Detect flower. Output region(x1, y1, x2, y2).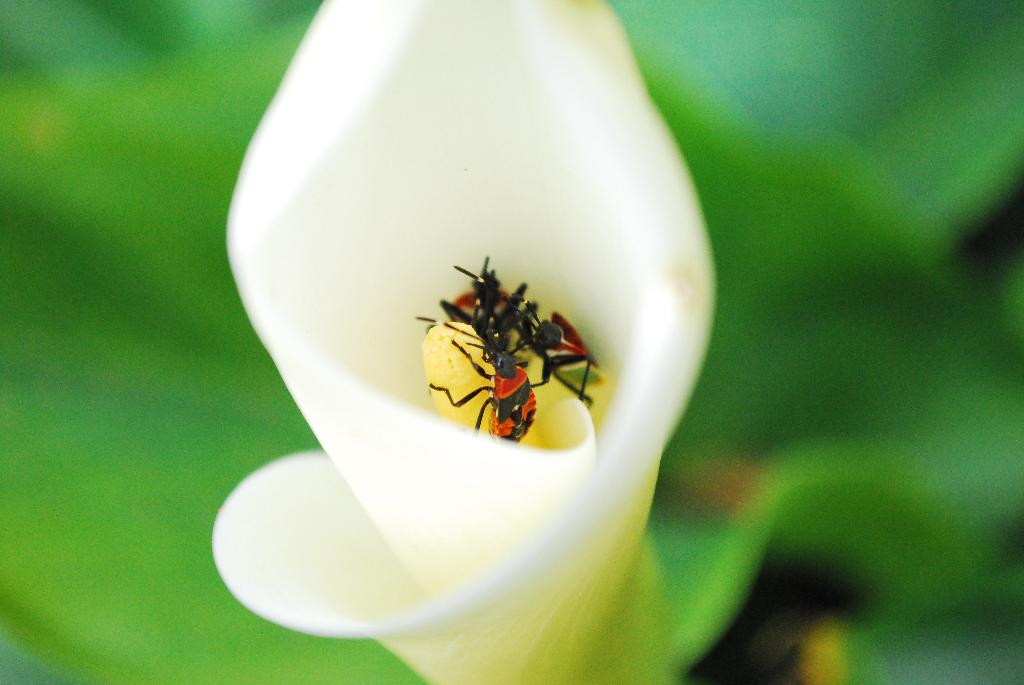
region(211, 0, 715, 684).
